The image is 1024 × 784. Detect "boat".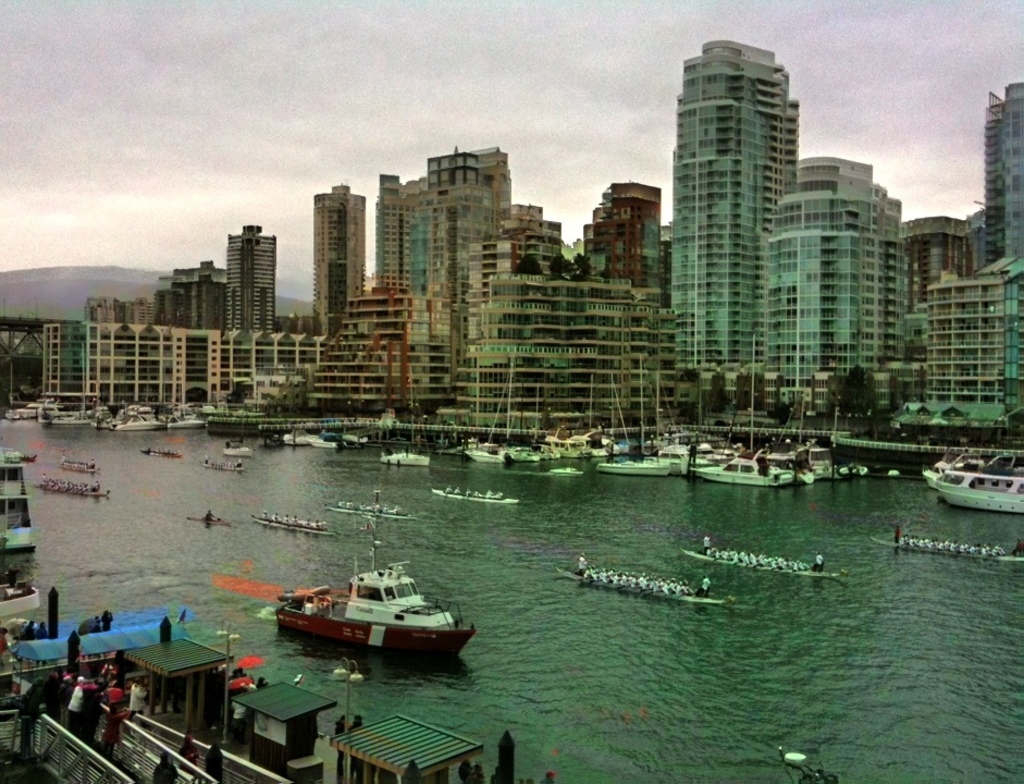
Detection: (left=248, top=512, right=336, bottom=537).
